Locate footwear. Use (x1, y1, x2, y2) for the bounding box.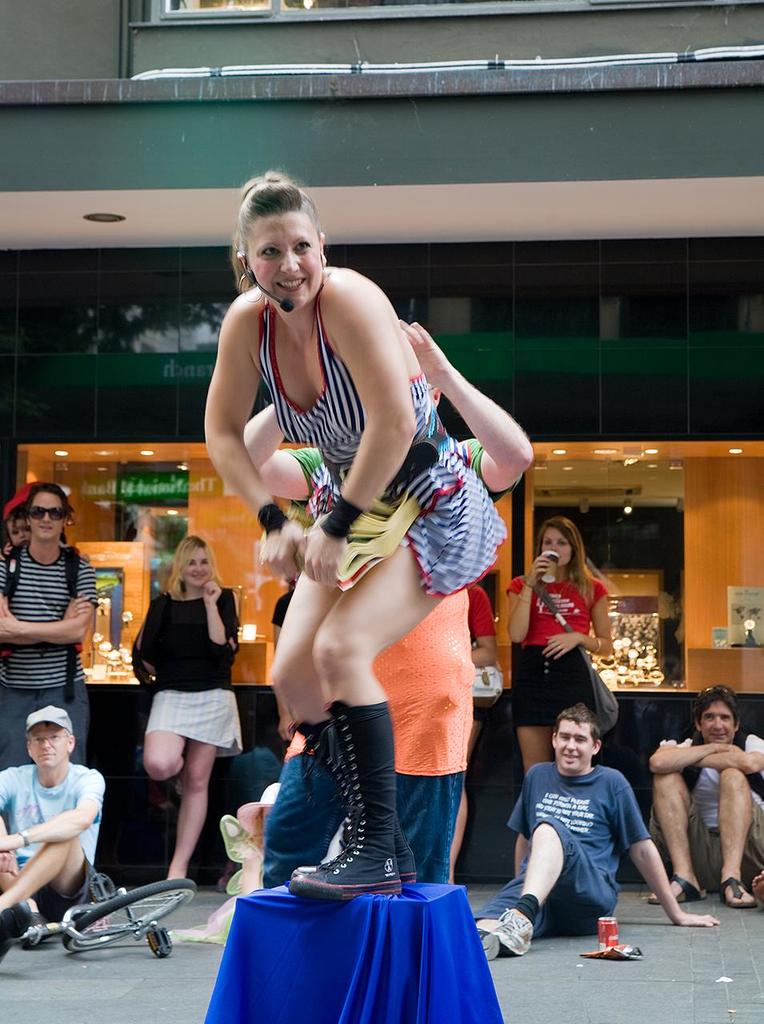
(490, 906, 536, 957).
